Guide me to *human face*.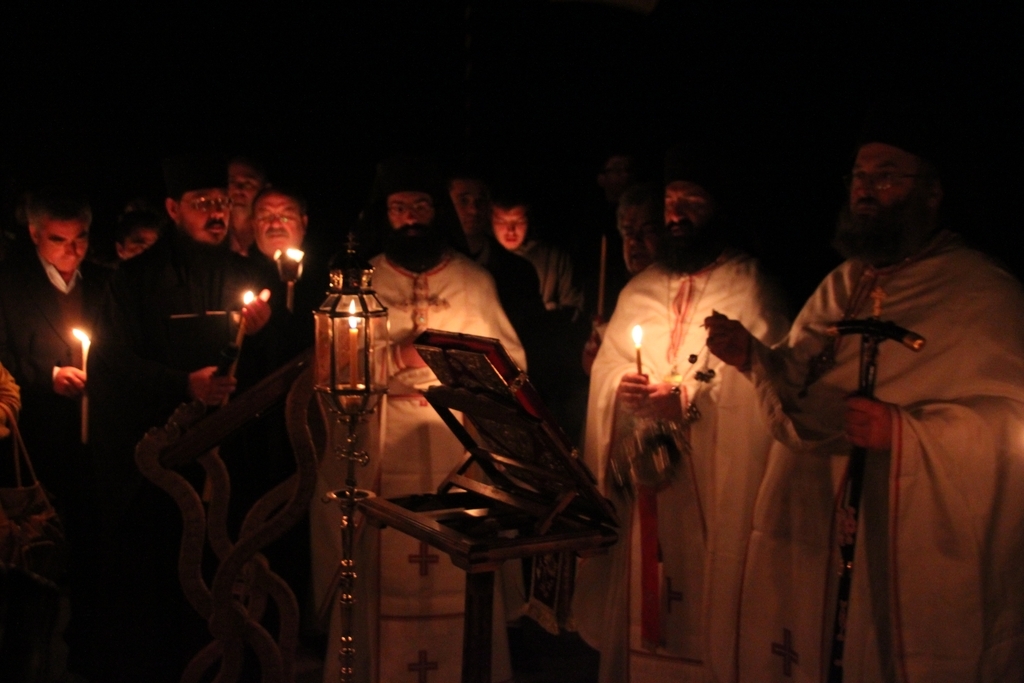
Guidance: <bbox>255, 193, 301, 260</bbox>.
